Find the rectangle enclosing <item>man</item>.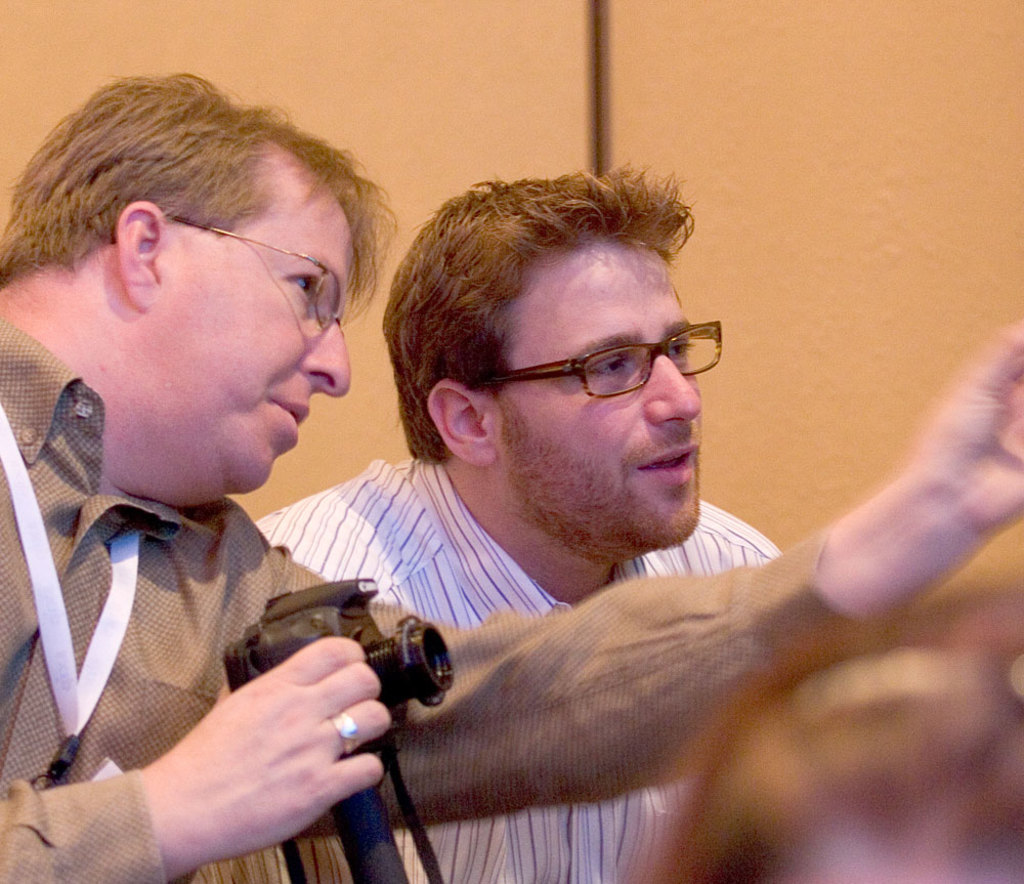
(left=0, top=69, right=1023, bottom=883).
